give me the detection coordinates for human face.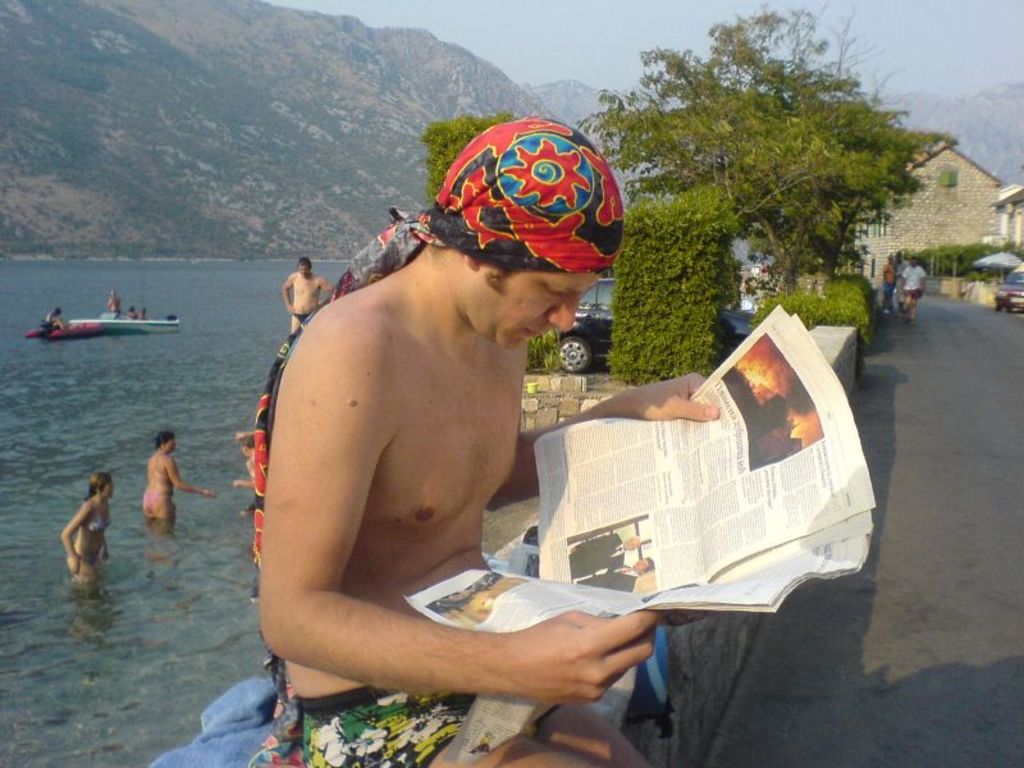
<region>166, 438, 175, 451</region>.
